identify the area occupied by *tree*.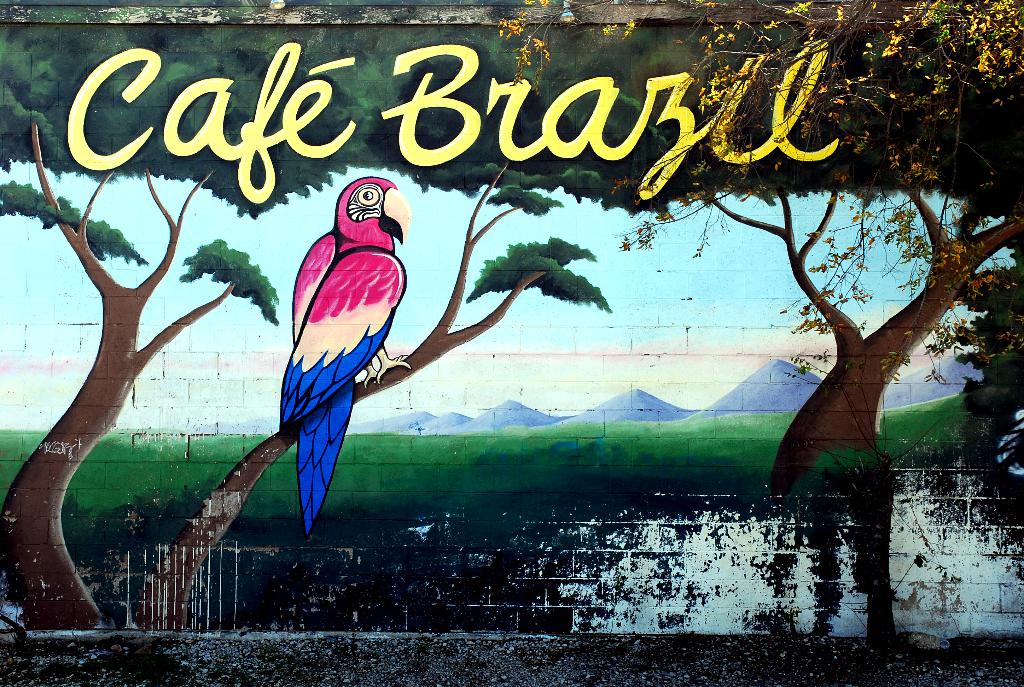
Area: <region>125, 36, 710, 633</region>.
